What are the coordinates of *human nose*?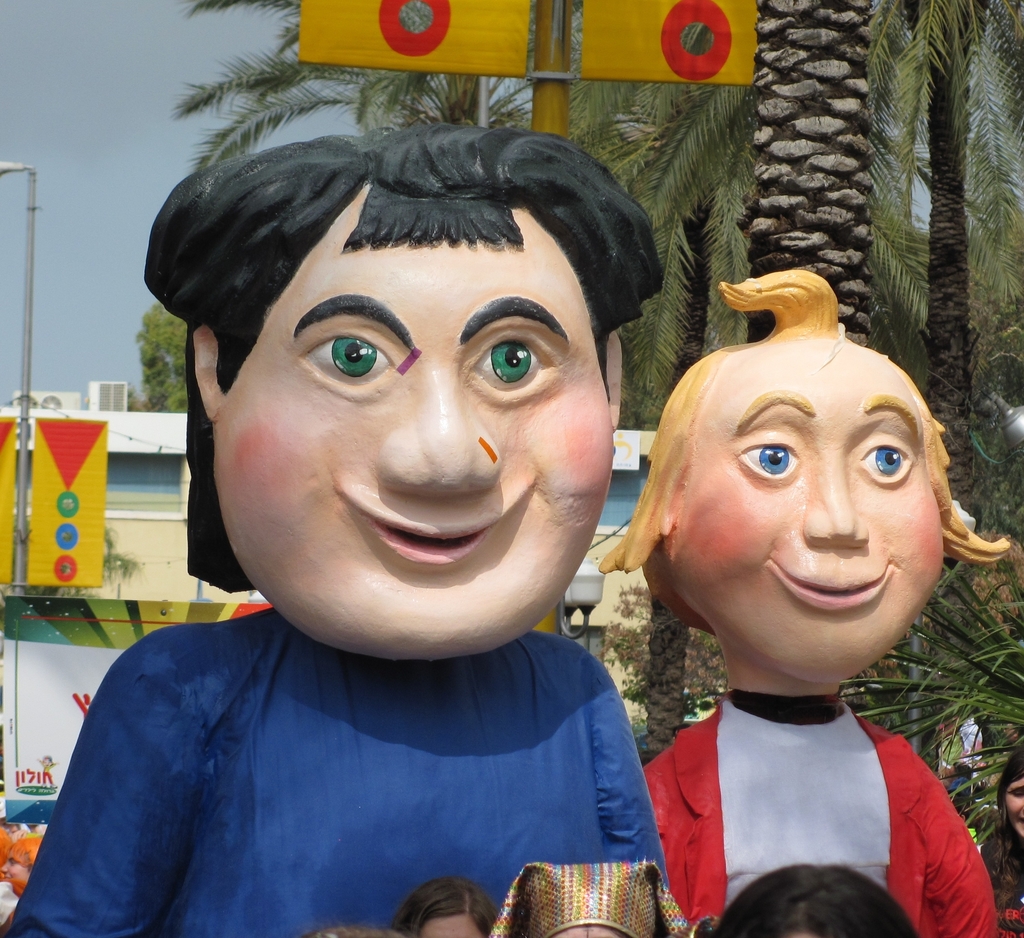
box=[374, 360, 502, 489].
